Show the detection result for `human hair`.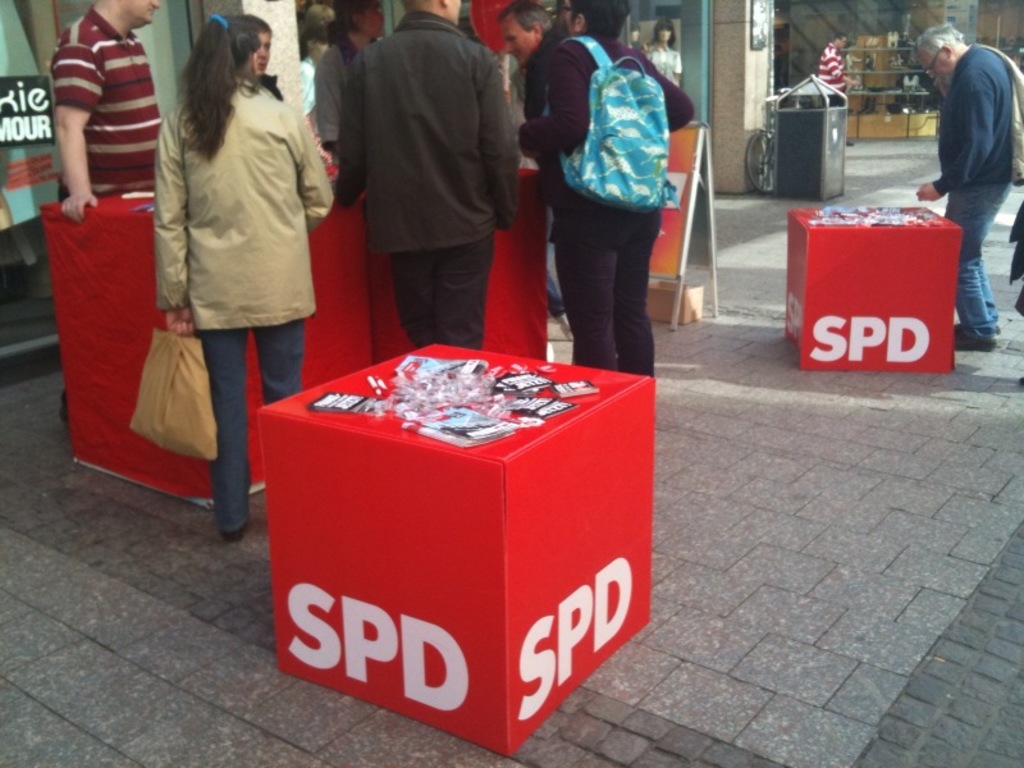
230:17:274:38.
